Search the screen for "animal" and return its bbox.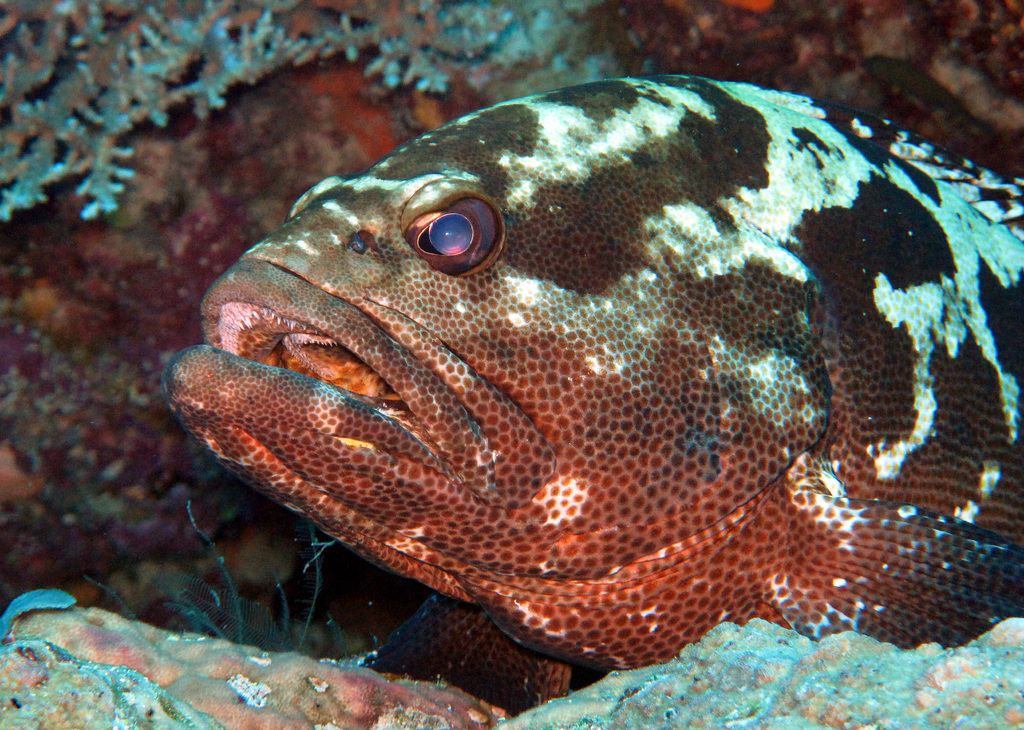
Found: BBox(163, 76, 1023, 672).
